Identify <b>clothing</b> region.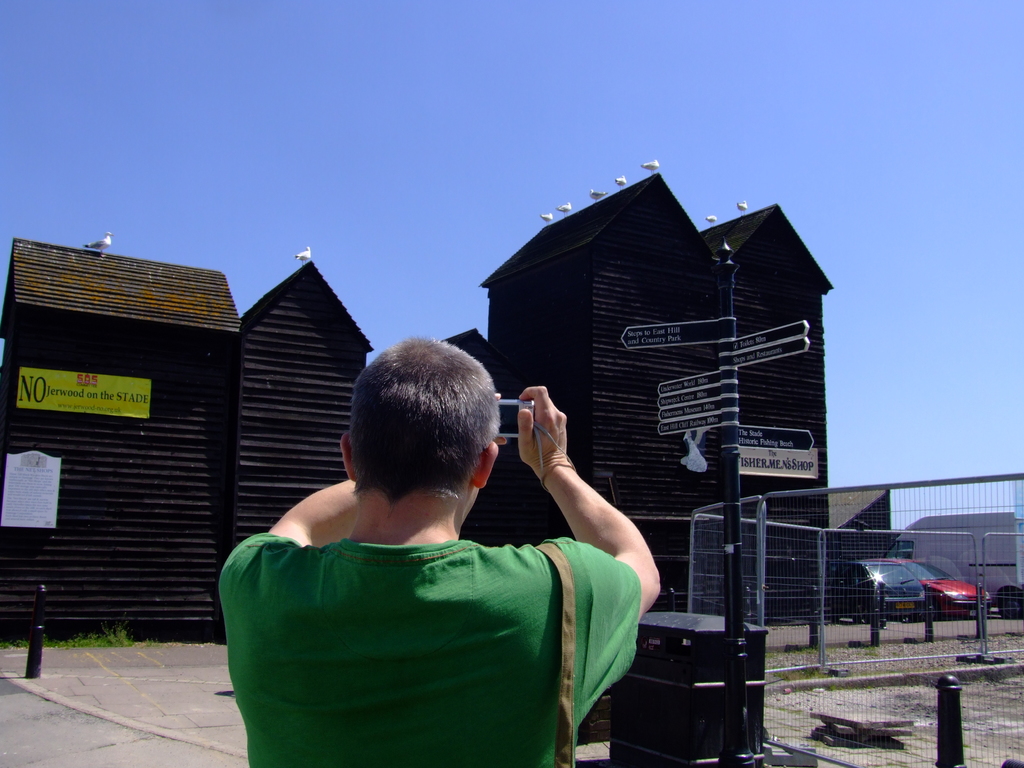
Region: 233/465/642/765.
